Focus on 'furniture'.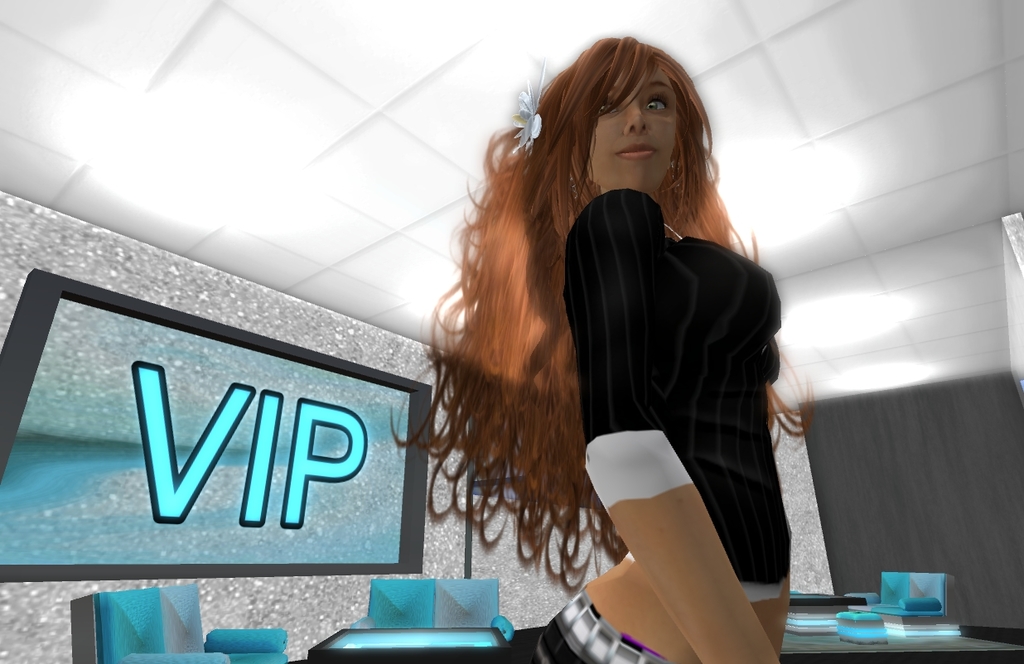
Focused at crop(773, 608, 1023, 663).
